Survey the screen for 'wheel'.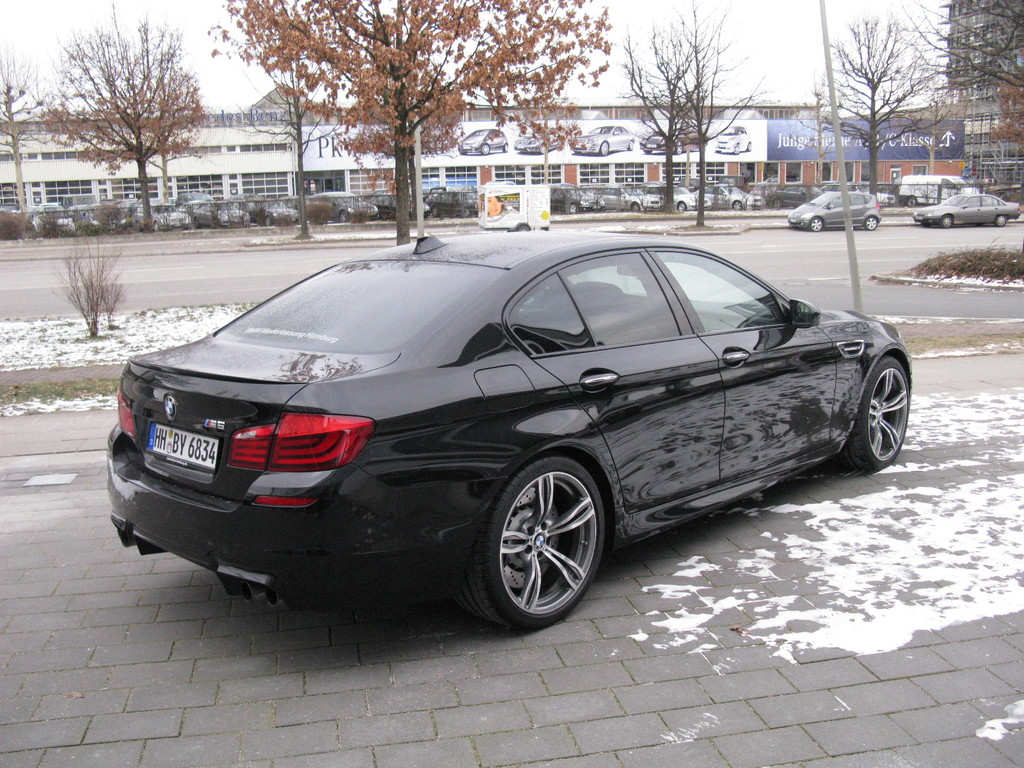
Survey found: <box>630,203,640,211</box>.
